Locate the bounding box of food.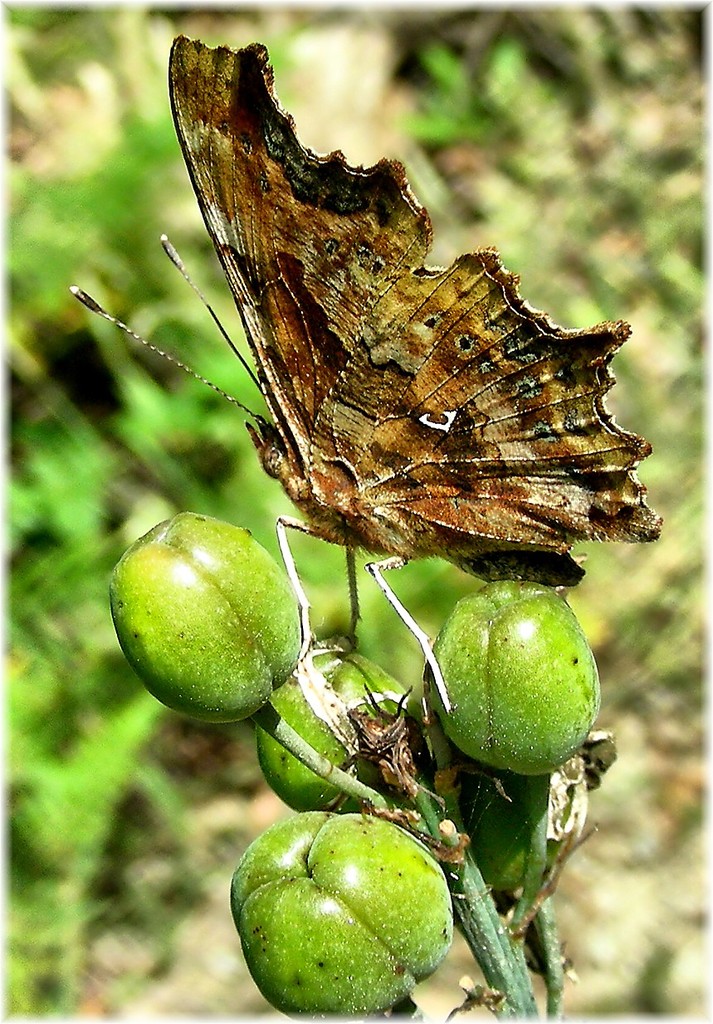
Bounding box: x1=421, y1=575, x2=603, y2=778.
